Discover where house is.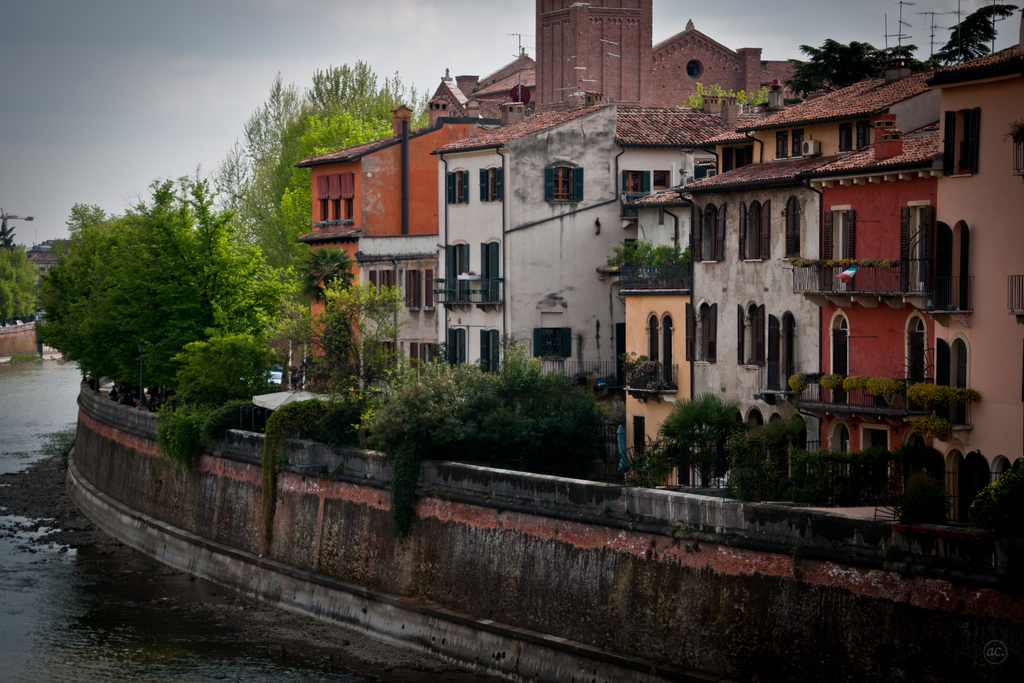
Discovered at [left=665, top=60, right=954, bottom=493].
